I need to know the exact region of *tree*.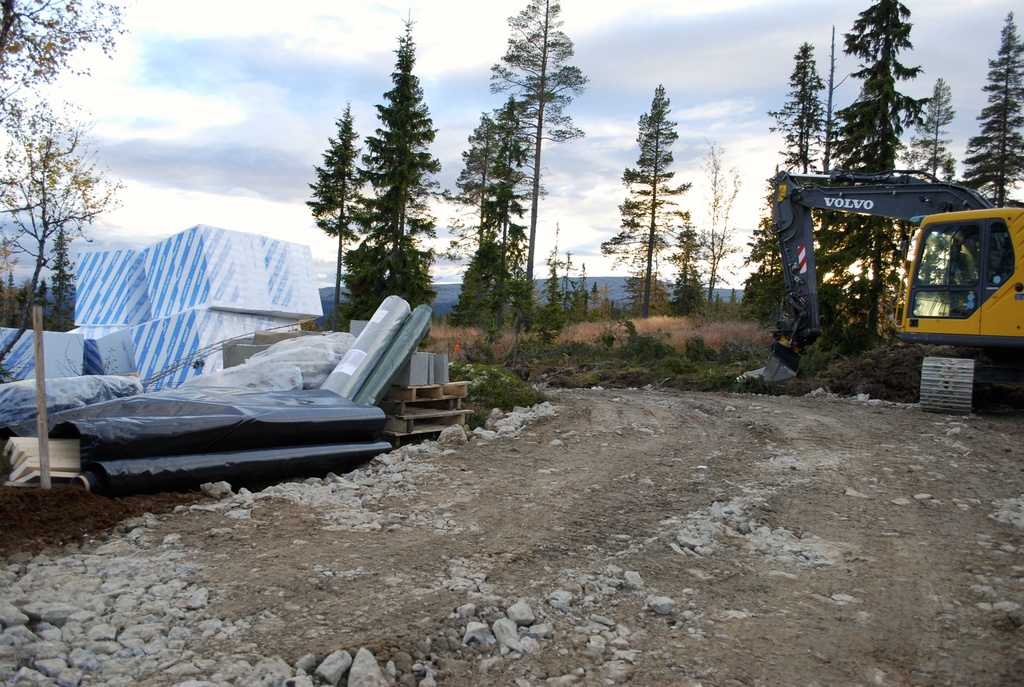
Region: 820/0/941/340.
